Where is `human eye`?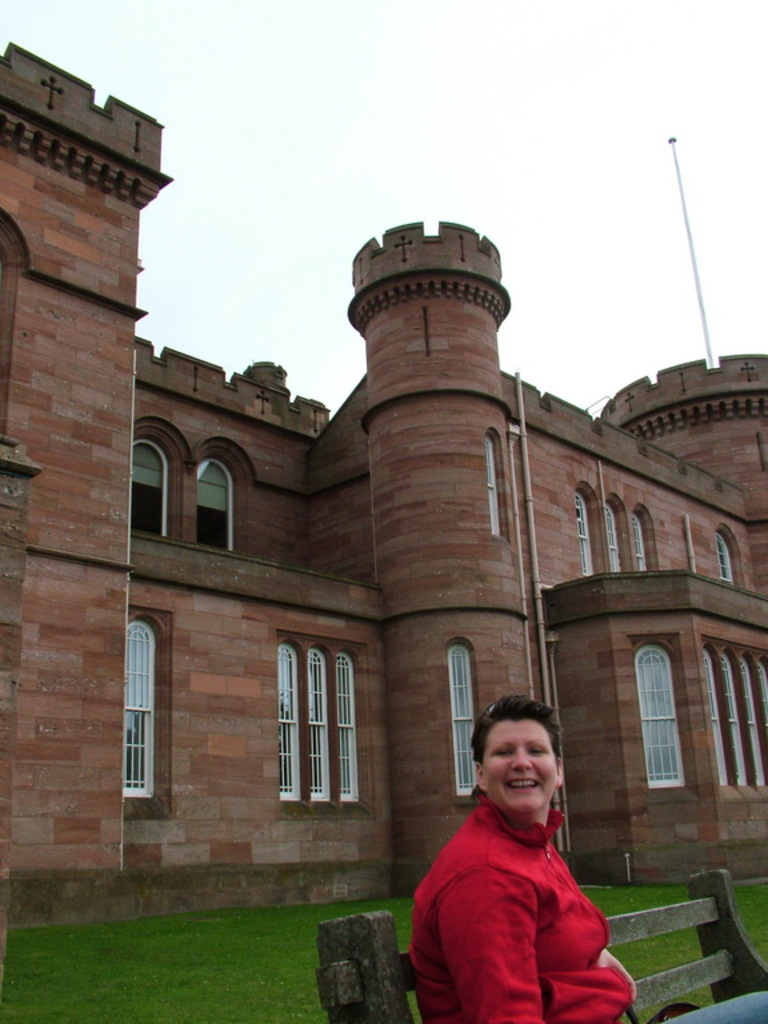
524,741,547,759.
